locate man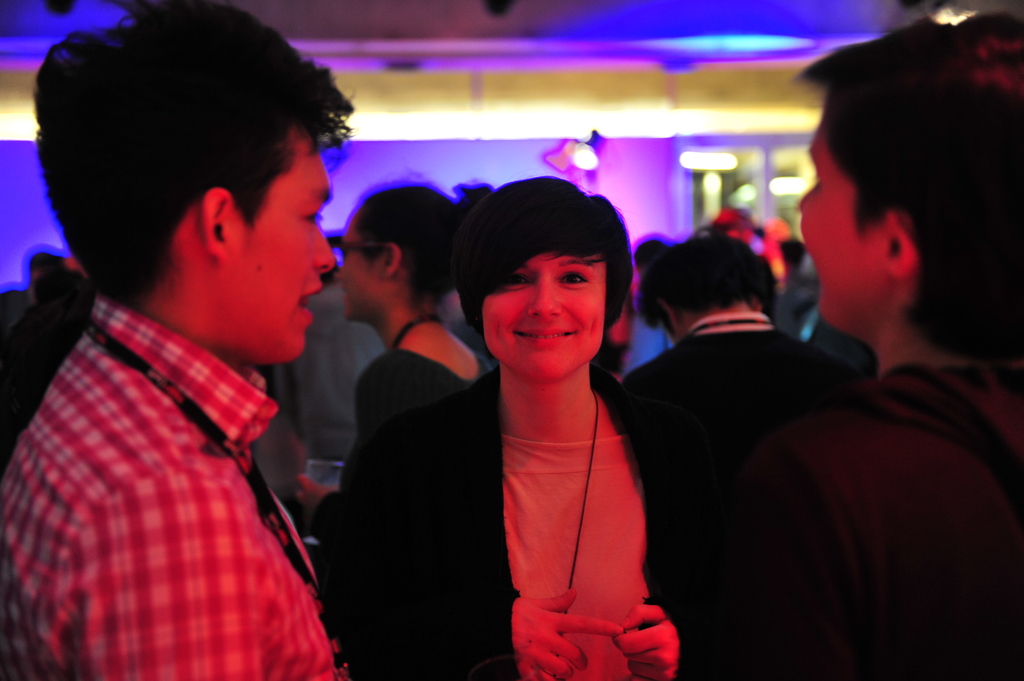
<region>625, 238, 850, 497</region>
